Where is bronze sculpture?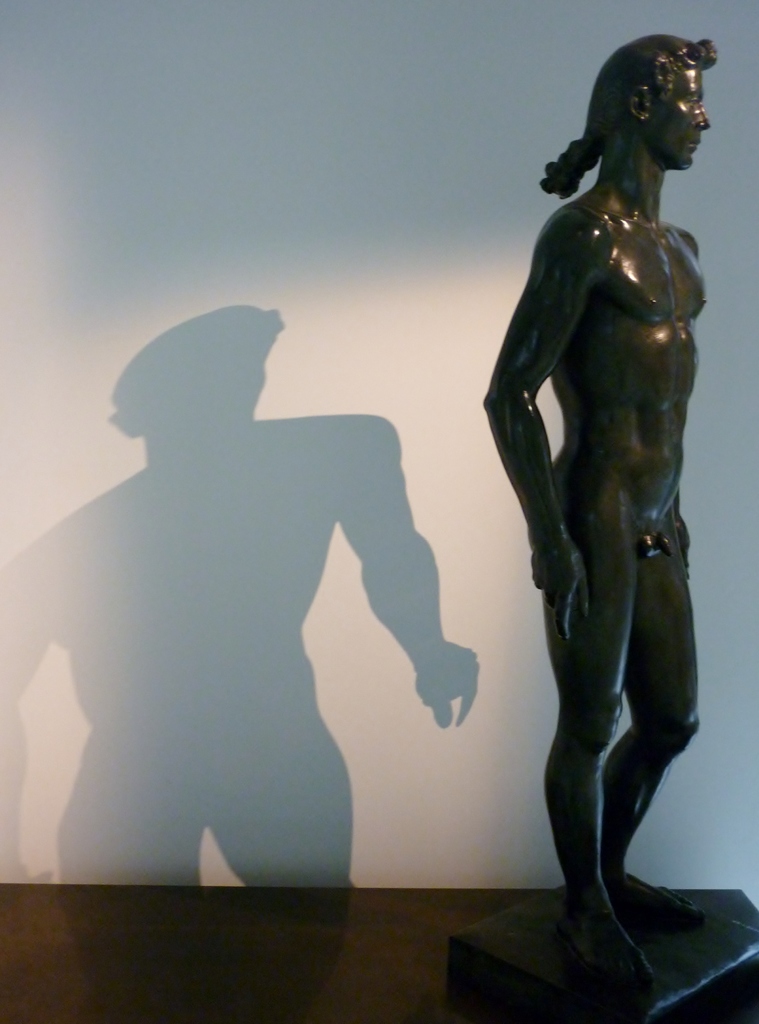
x1=480, y1=0, x2=731, y2=947.
